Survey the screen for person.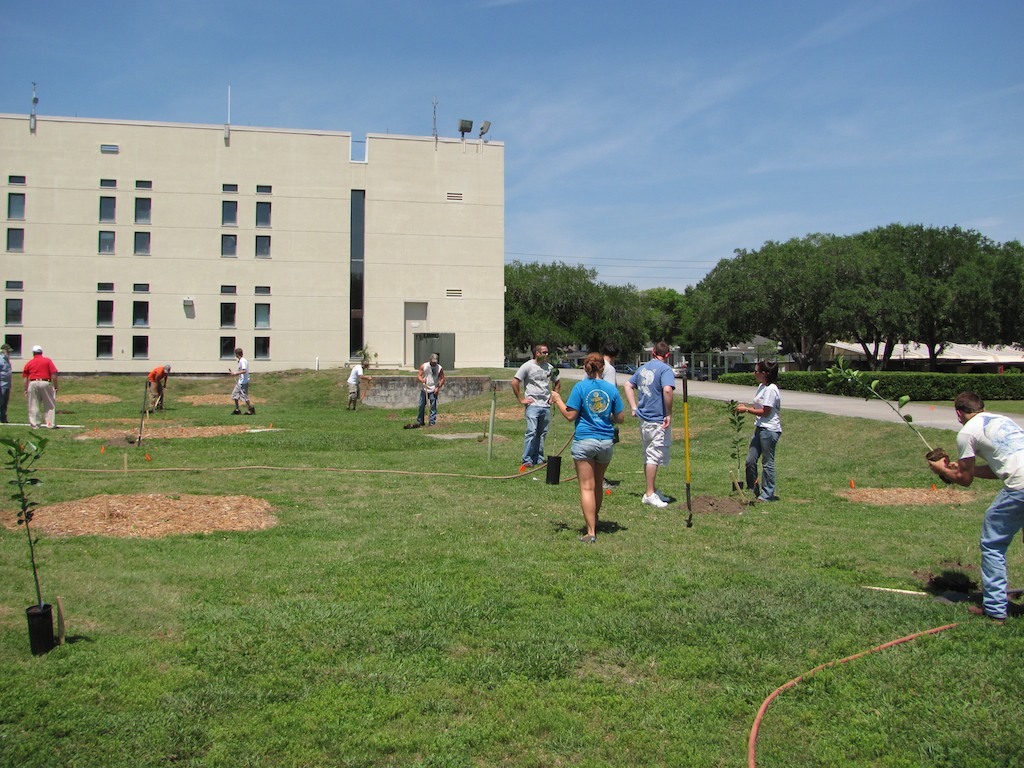
Survey found: 547/358/620/536.
